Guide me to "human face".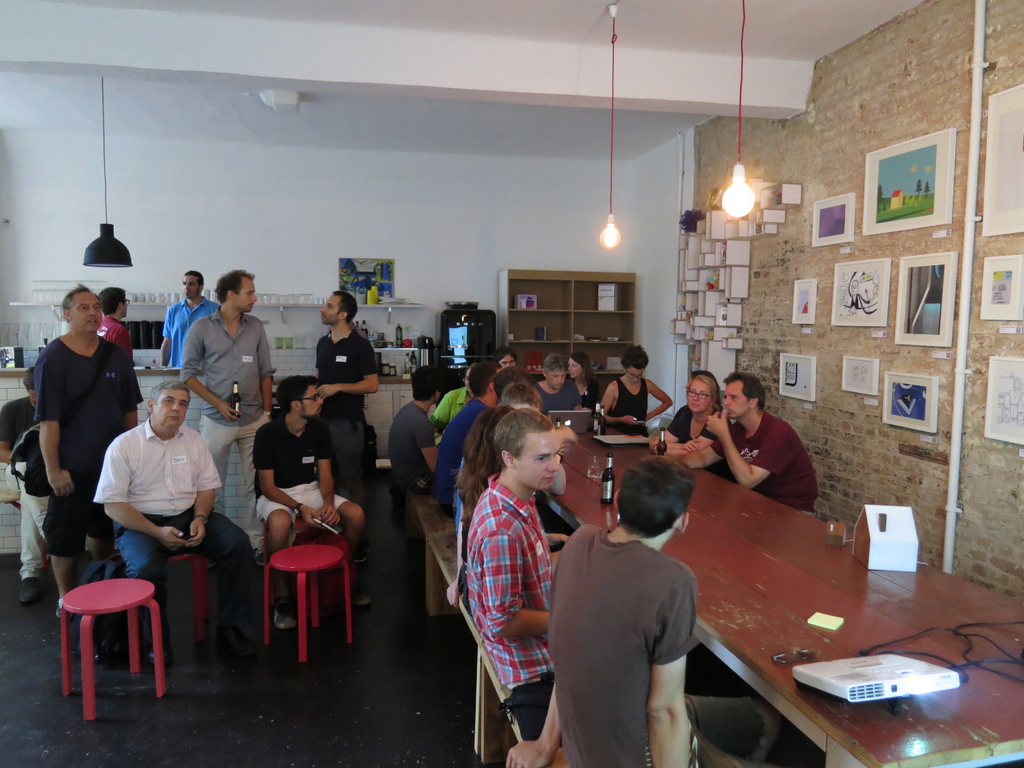
Guidance: detection(436, 389, 445, 399).
